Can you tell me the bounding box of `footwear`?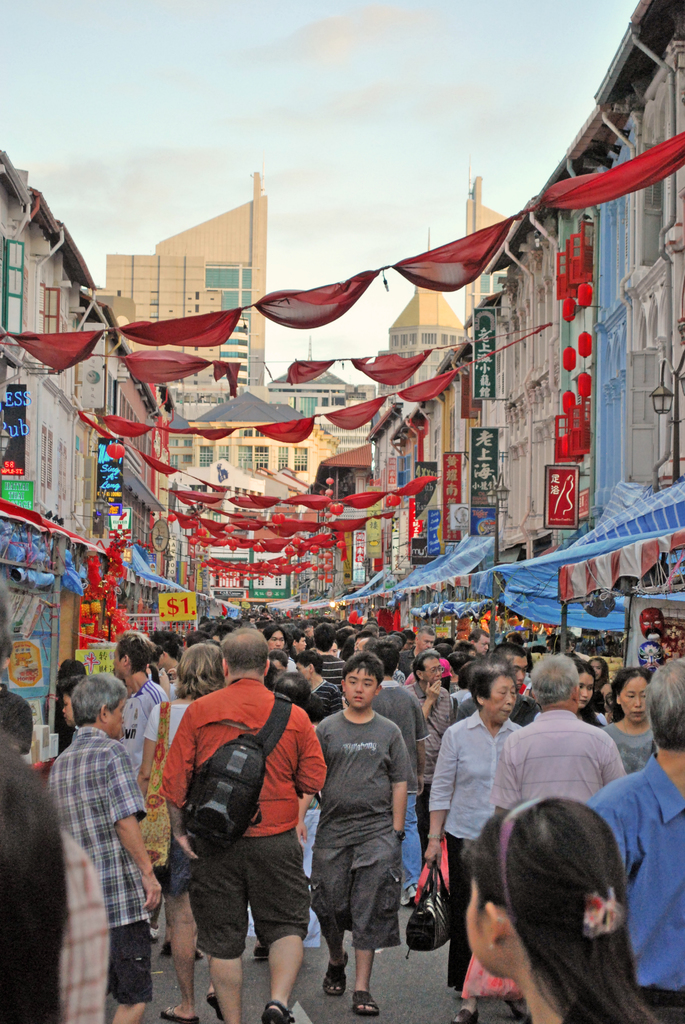
{"left": 255, "top": 939, "right": 269, "bottom": 958}.
